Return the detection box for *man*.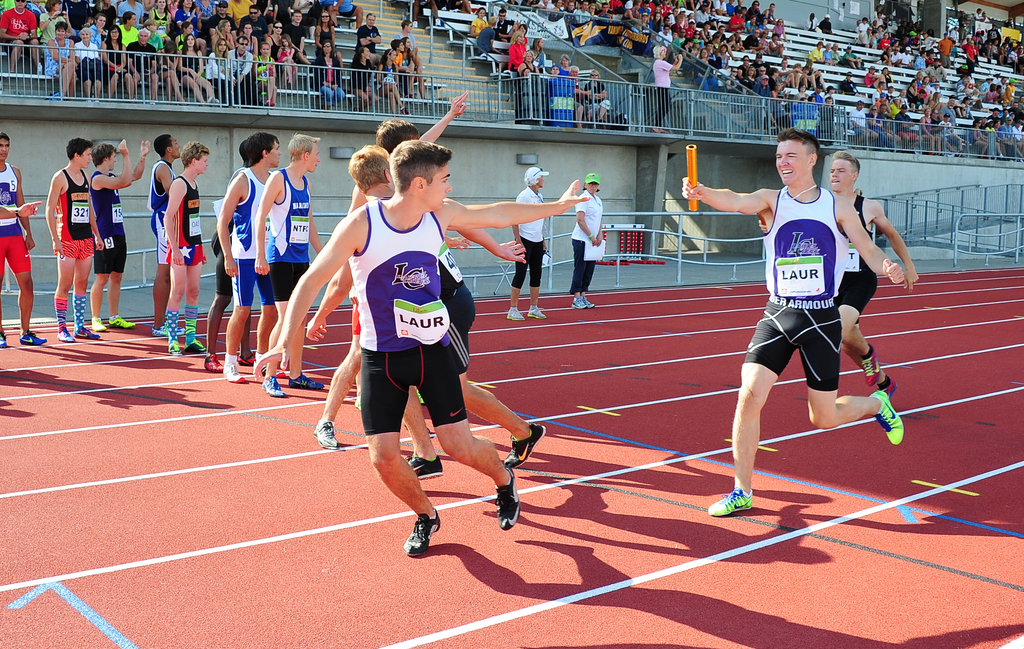
<box>166,146,212,357</box>.
